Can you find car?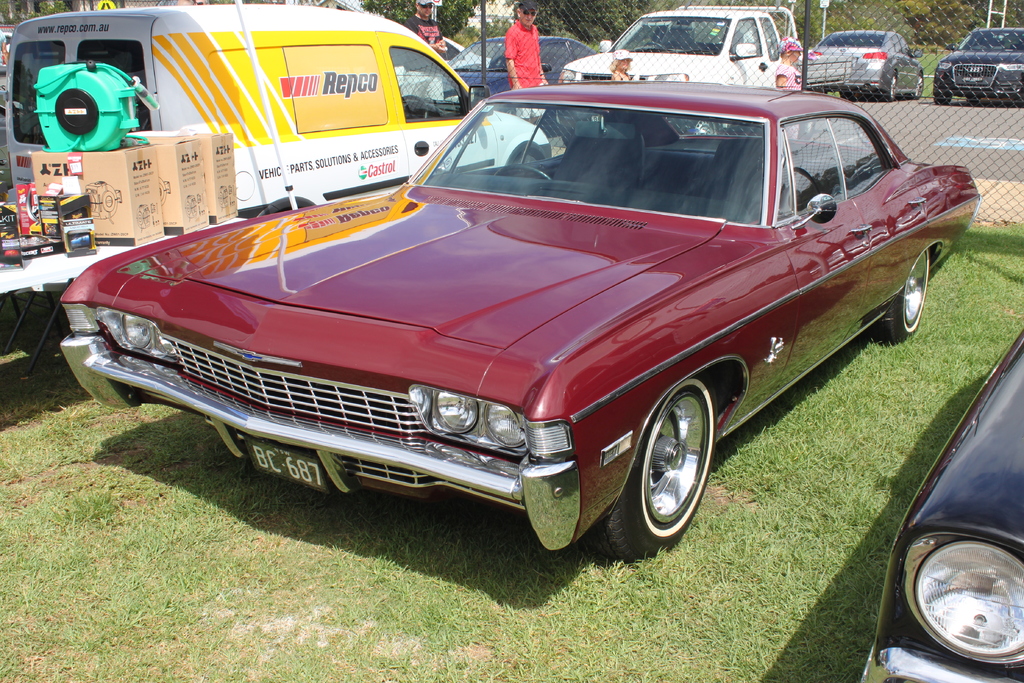
Yes, bounding box: 795,28,926,98.
